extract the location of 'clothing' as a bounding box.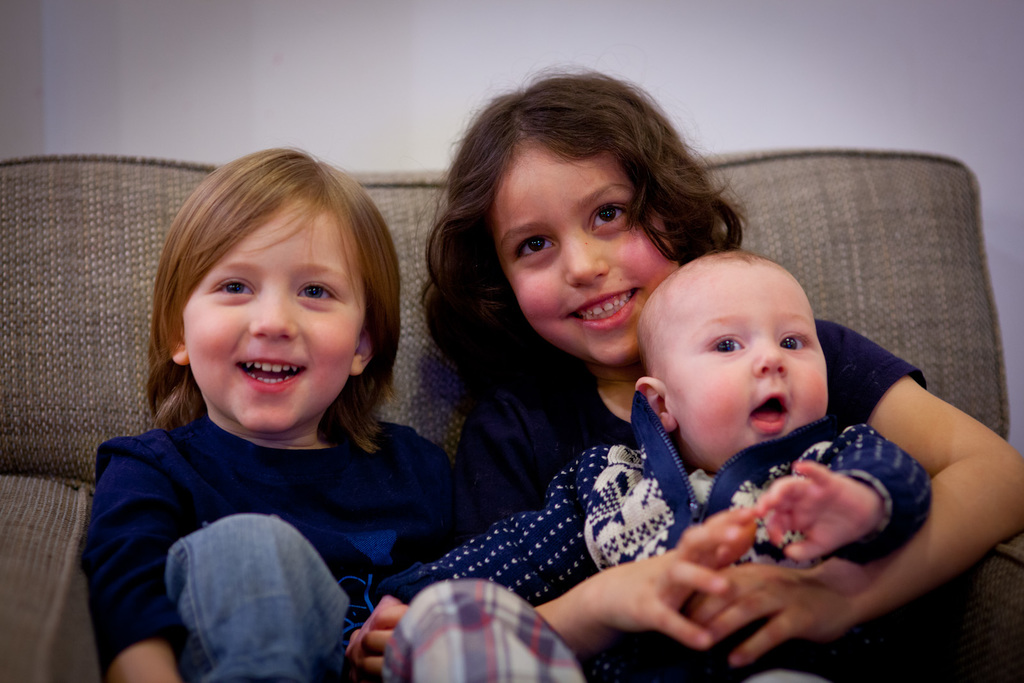
<bbox>78, 414, 470, 682</bbox>.
